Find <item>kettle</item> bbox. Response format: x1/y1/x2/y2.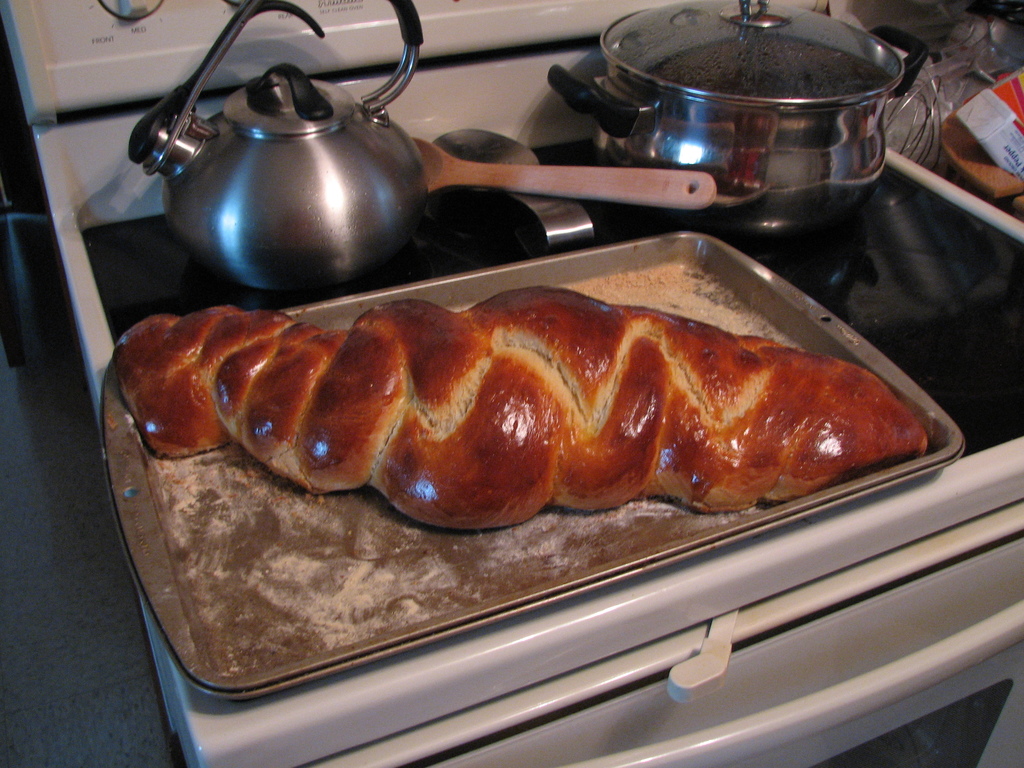
129/0/428/301.
